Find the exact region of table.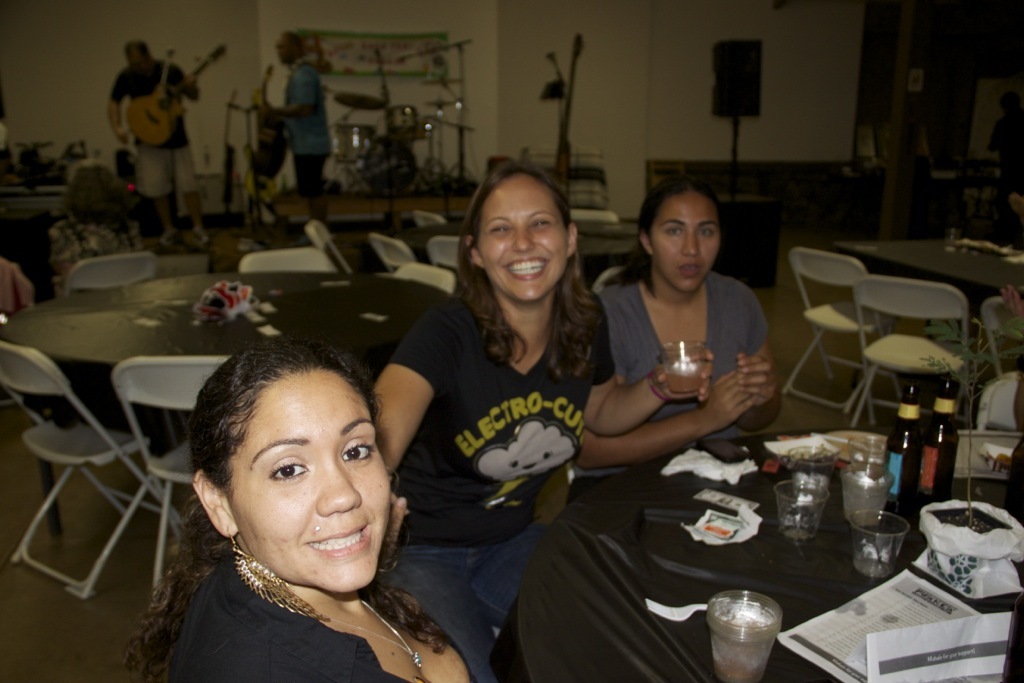
Exact region: x1=396 y1=214 x2=641 y2=264.
